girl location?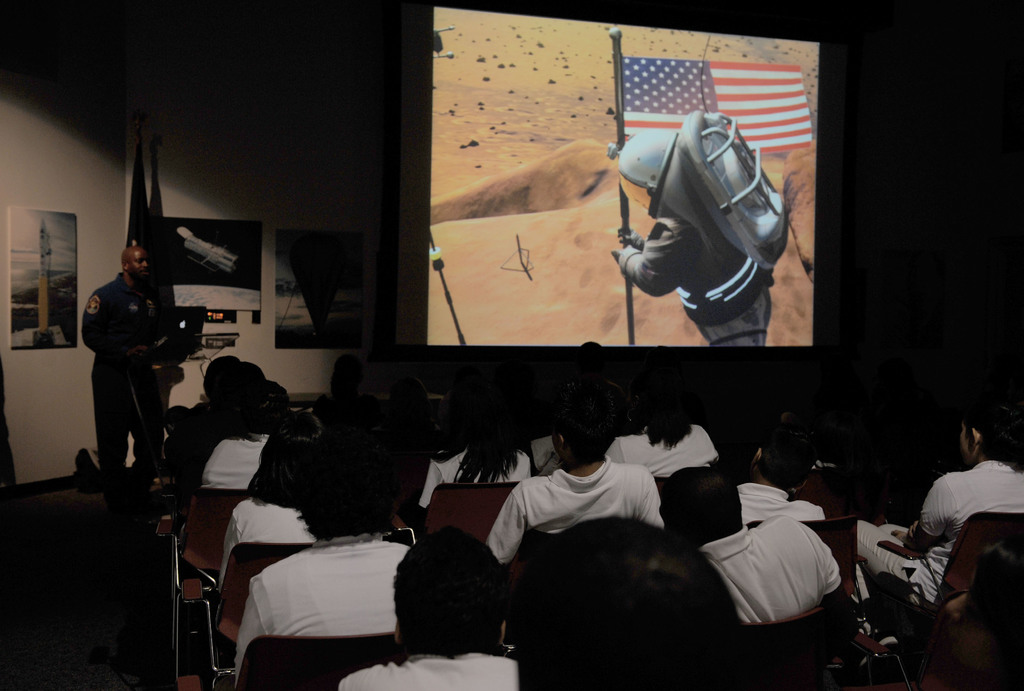
pyautogui.locateOnScreen(607, 378, 717, 475)
